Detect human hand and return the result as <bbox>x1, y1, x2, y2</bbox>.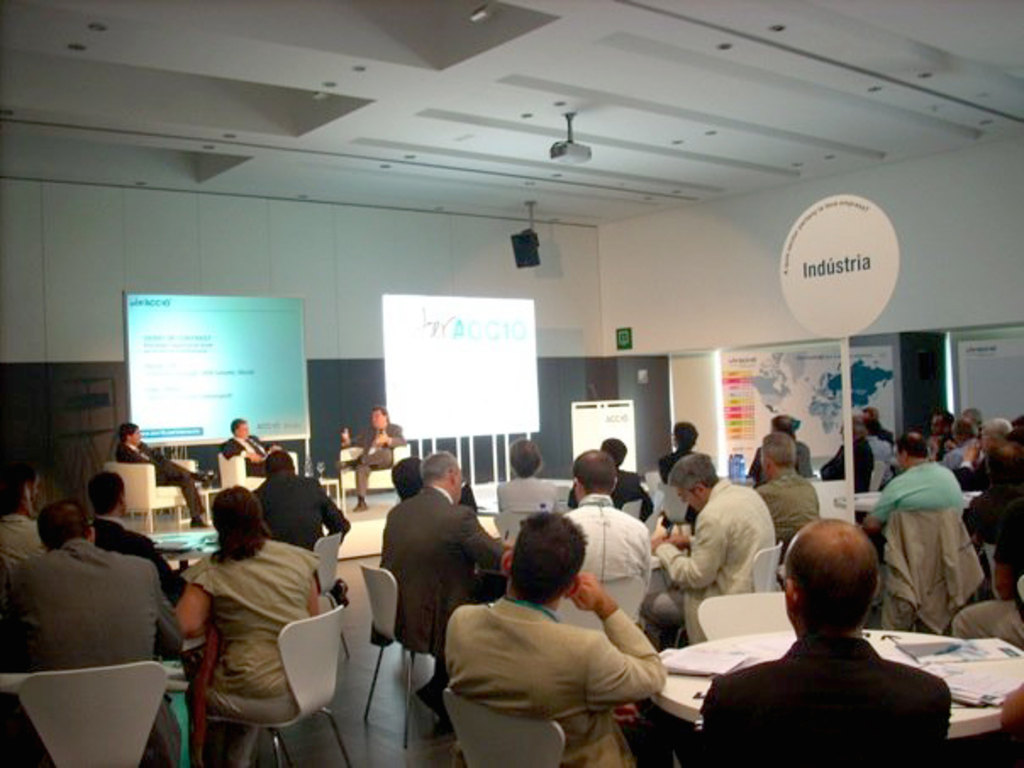
<bbox>963, 439, 983, 465</bbox>.
